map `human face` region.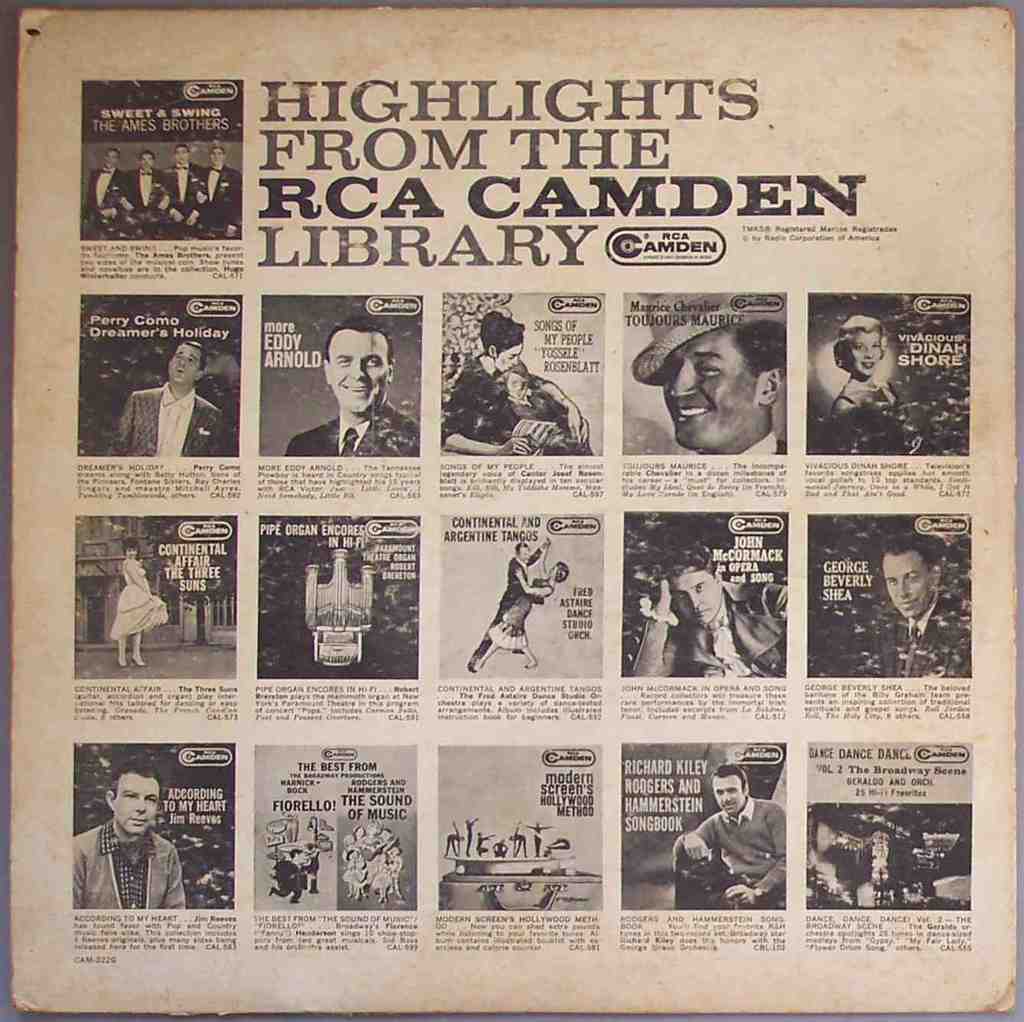
Mapped to l=520, t=547, r=532, b=565.
